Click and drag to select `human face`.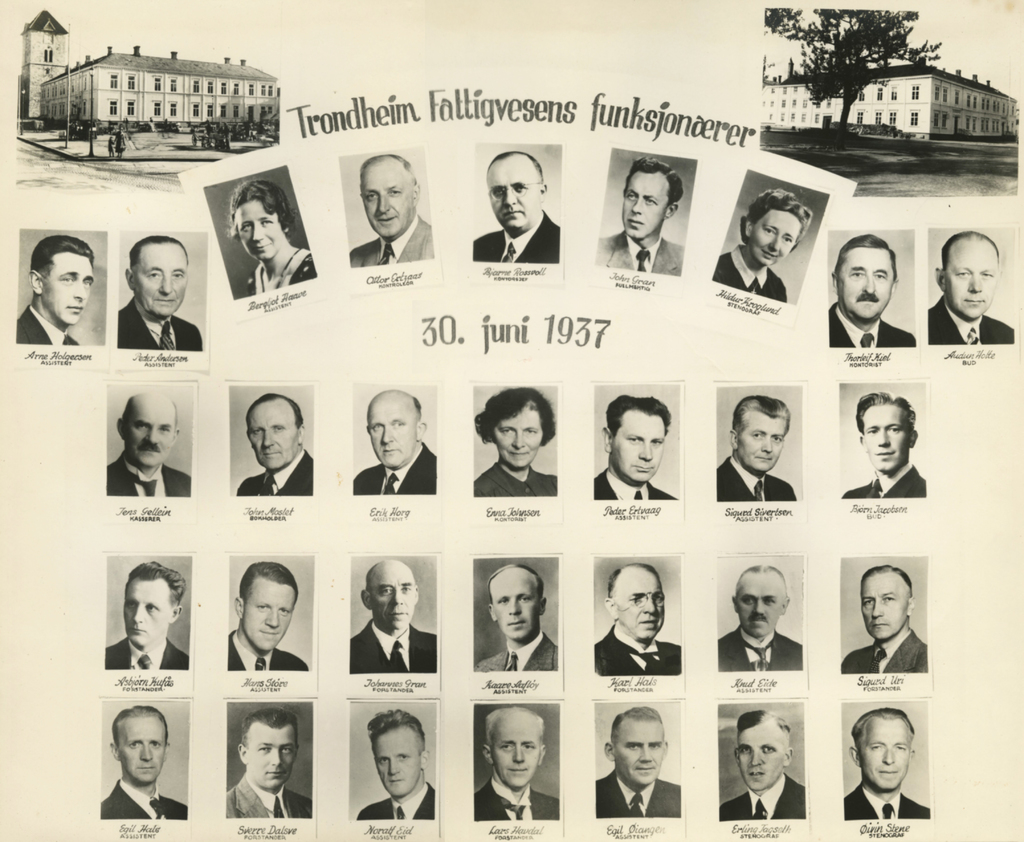
Selection: 376/730/420/797.
